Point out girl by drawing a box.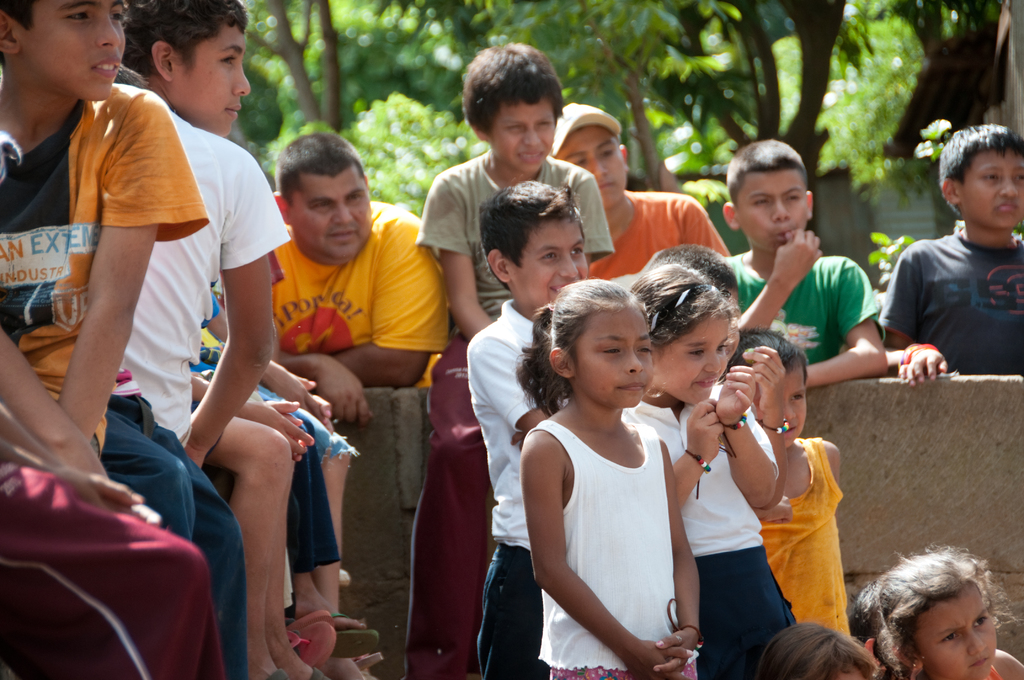
518,278,694,679.
